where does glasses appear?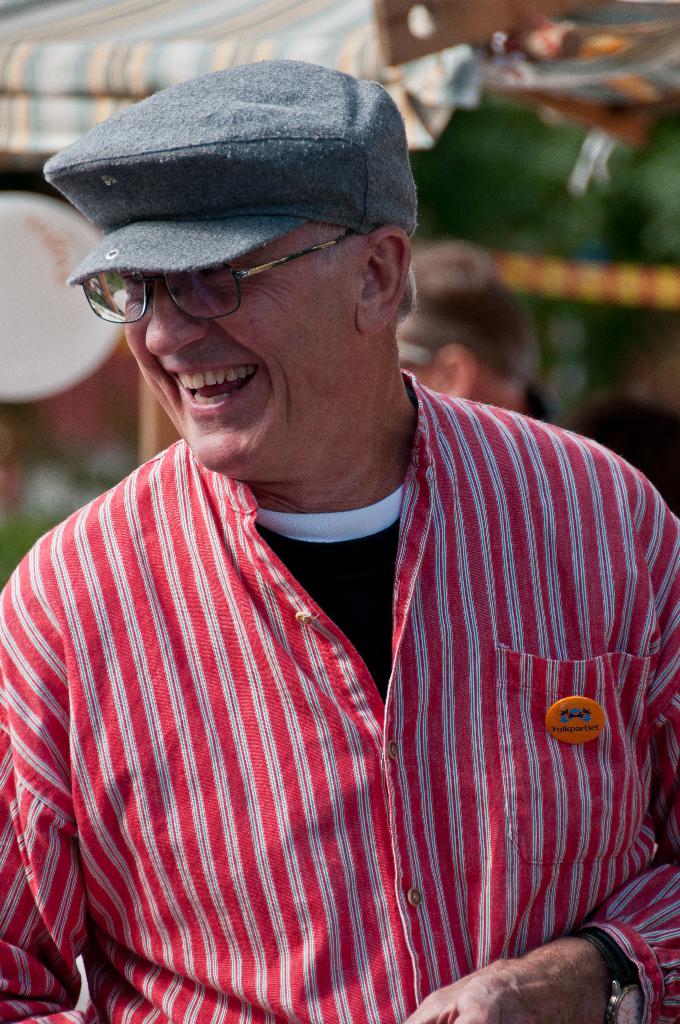
Appears at box=[76, 230, 364, 328].
